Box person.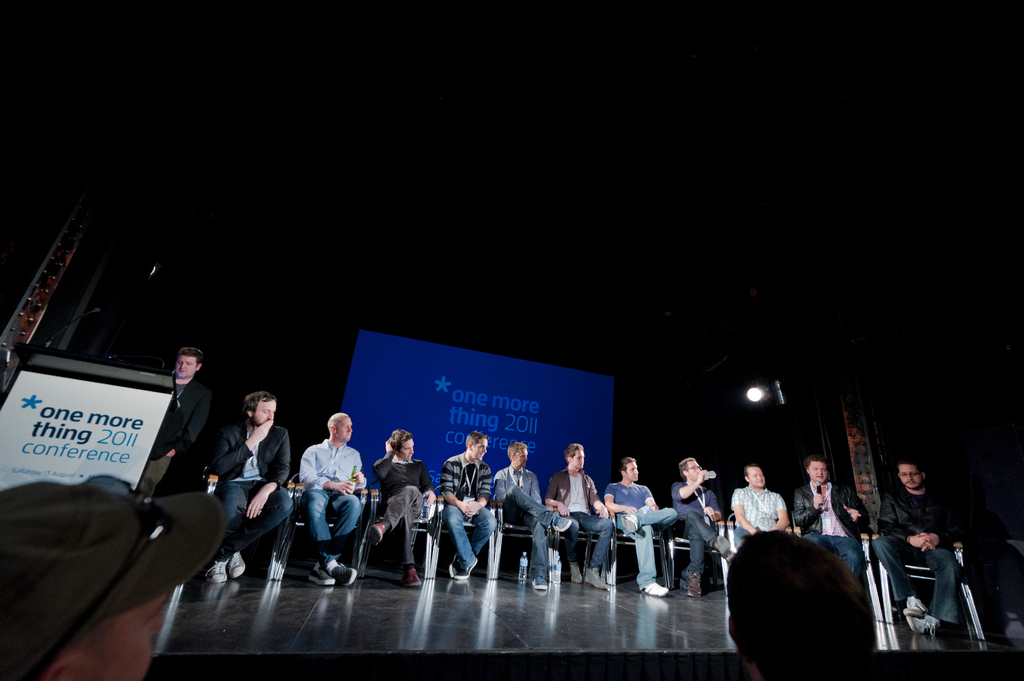
select_region(542, 441, 614, 589).
